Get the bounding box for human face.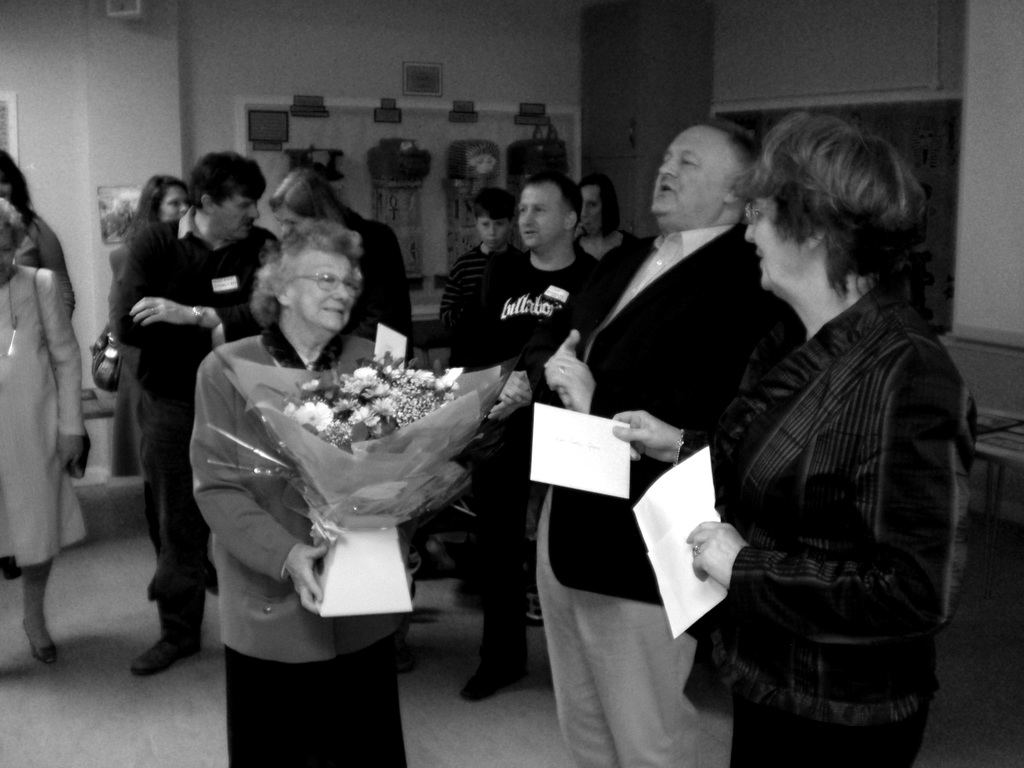
region(273, 207, 312, 234).
